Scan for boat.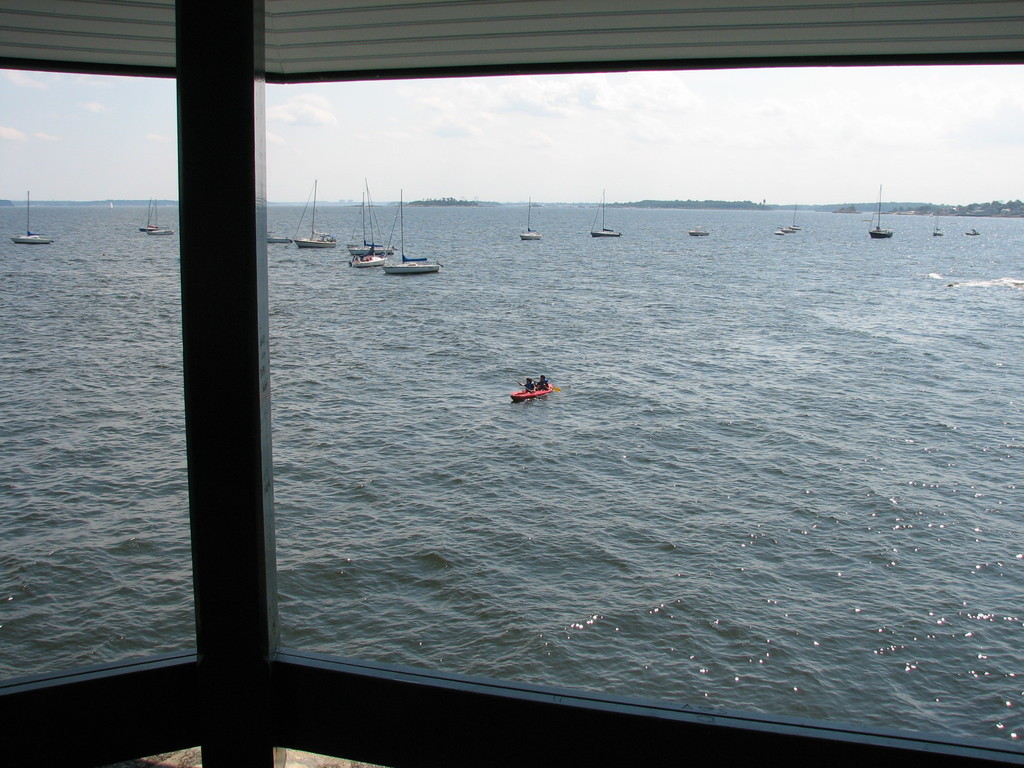
Scan result: x1=346, y1=176, x2=390, y2=271.
